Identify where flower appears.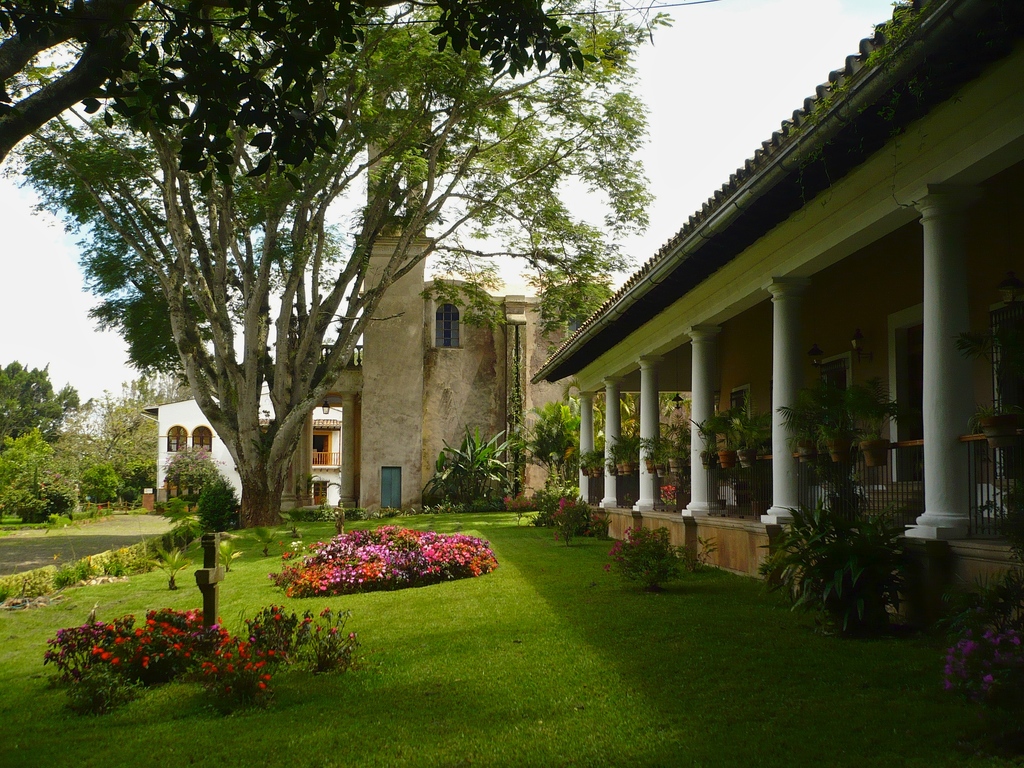
Appears at box(104, 652, 109, 659).
